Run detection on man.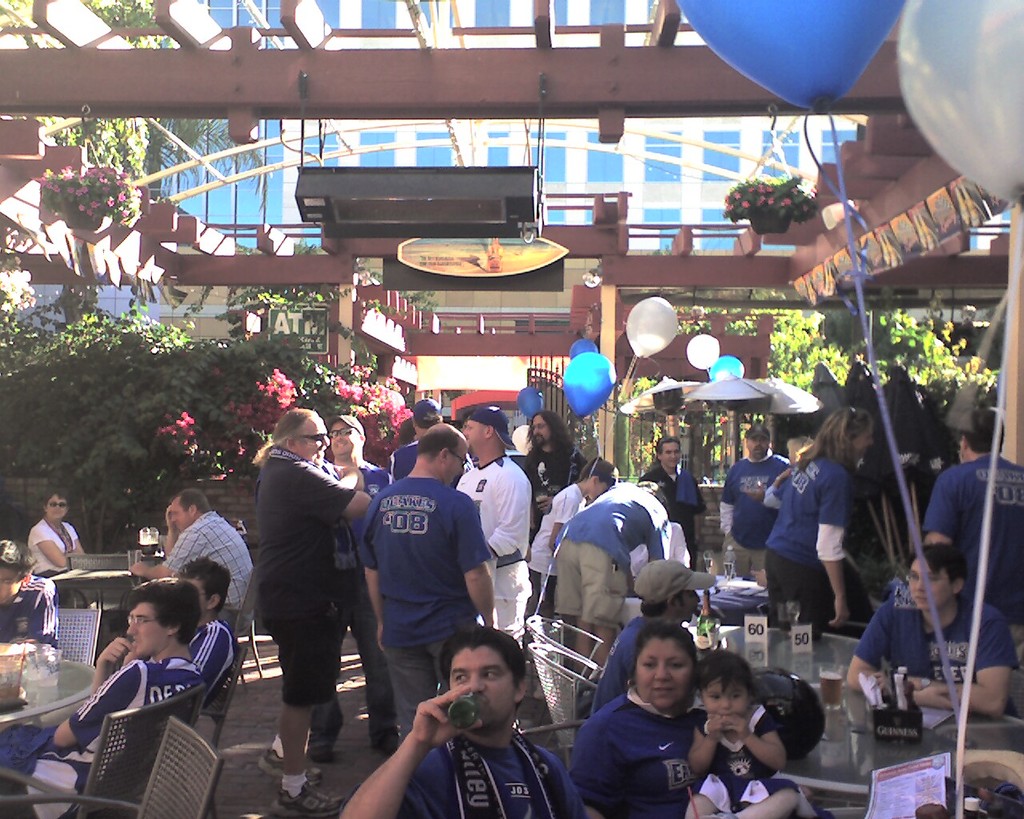
Result: x1=309 y1=415 x2=399 y2=765.
